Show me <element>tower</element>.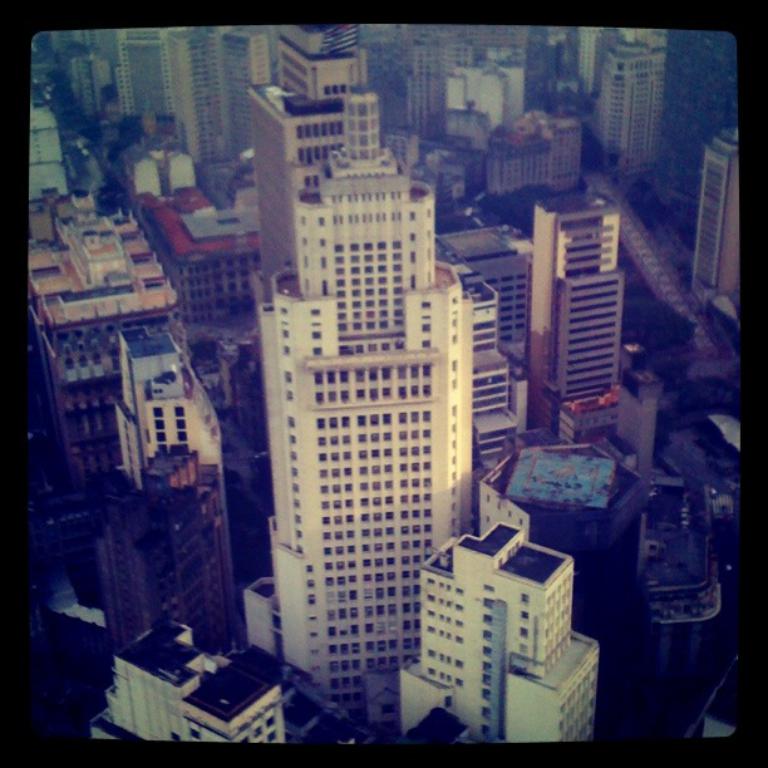
<element>tower</element> is here: 584 33 664 201.
